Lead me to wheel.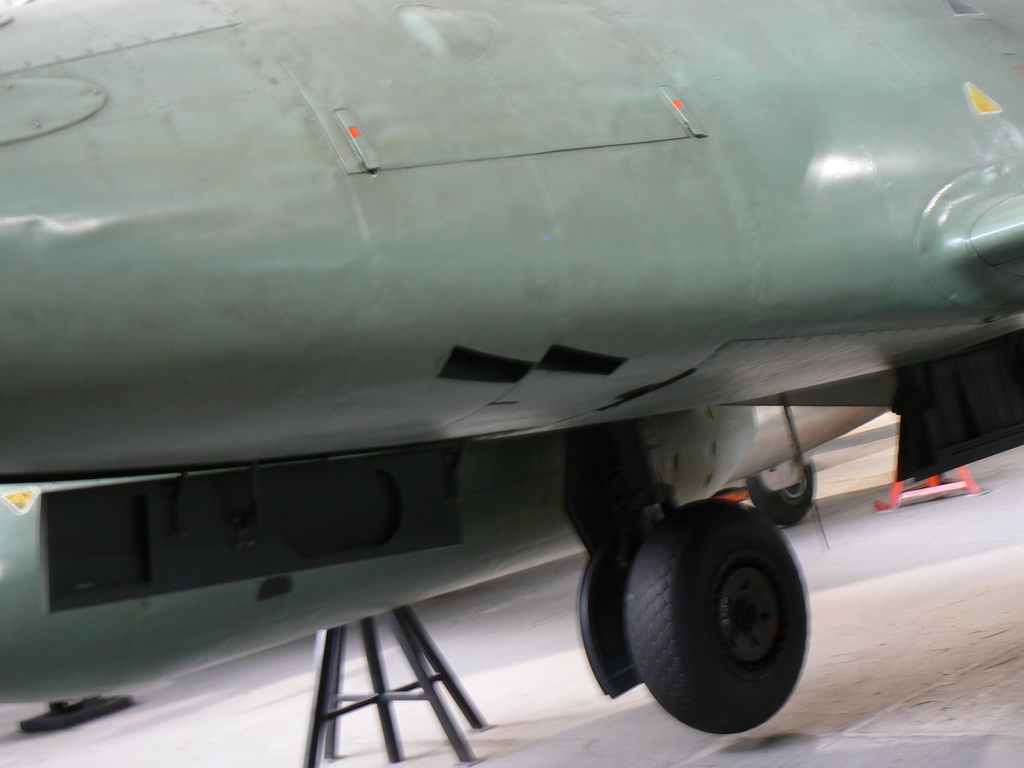
Lead to 634:523:821:728.
